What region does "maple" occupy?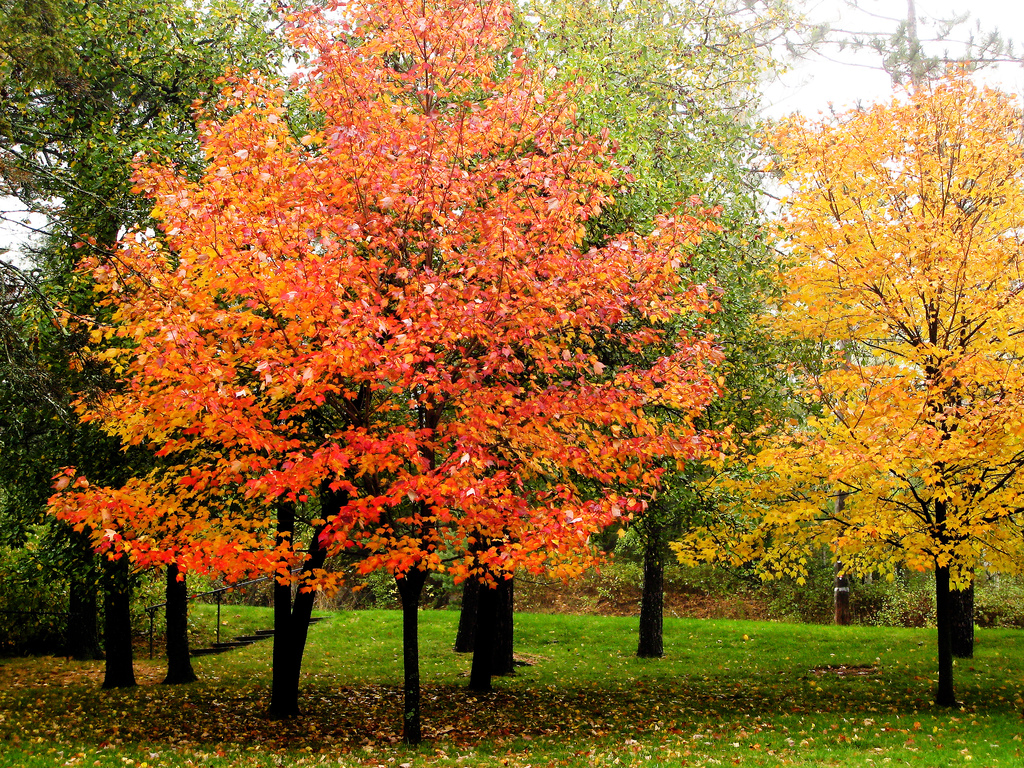
<bbox>35, 0, 742, 744</bbox>.
